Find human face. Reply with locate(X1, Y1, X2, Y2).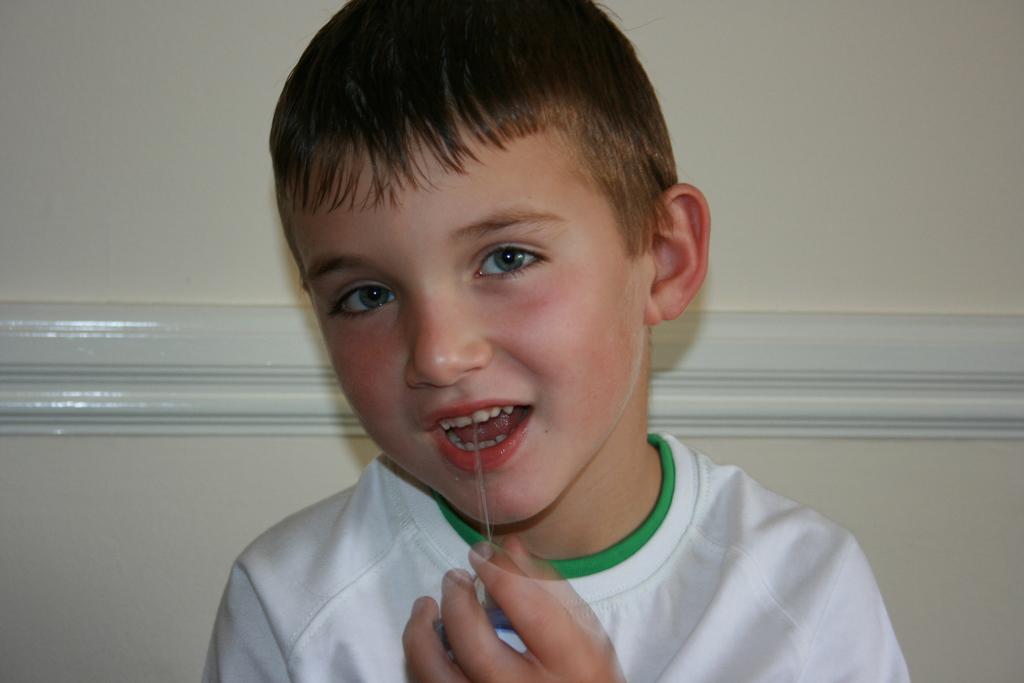
locate(276, 112, 652, 537).
